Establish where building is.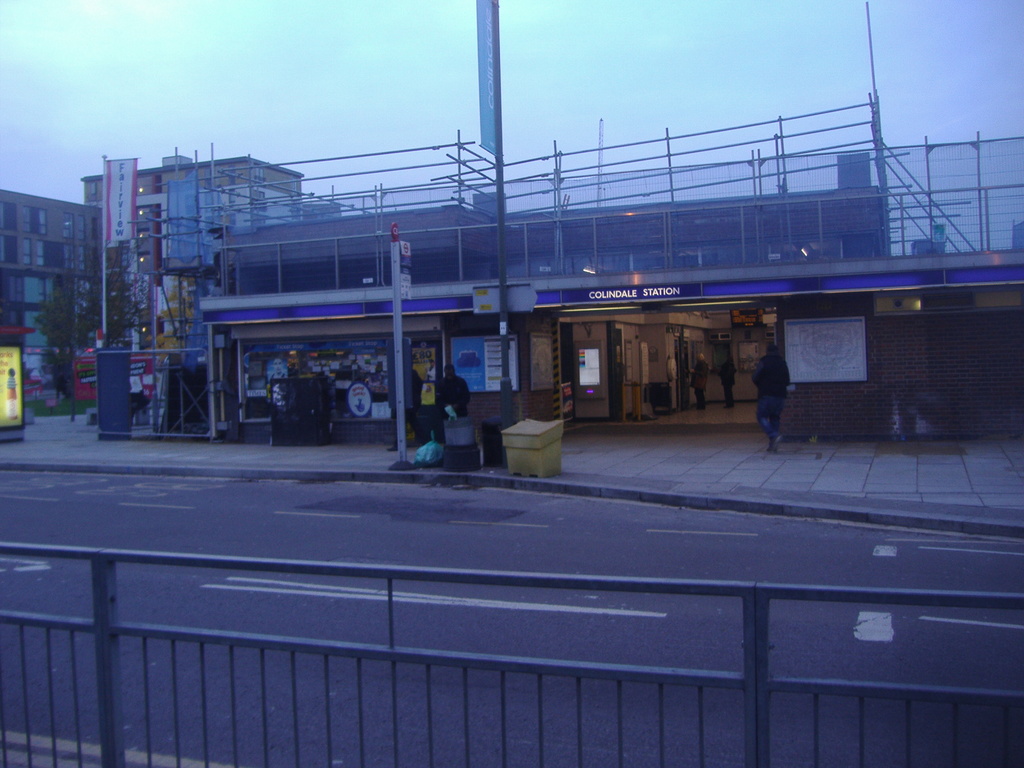
Established at (x1=79, y1=148, x2=302, y2=285).
